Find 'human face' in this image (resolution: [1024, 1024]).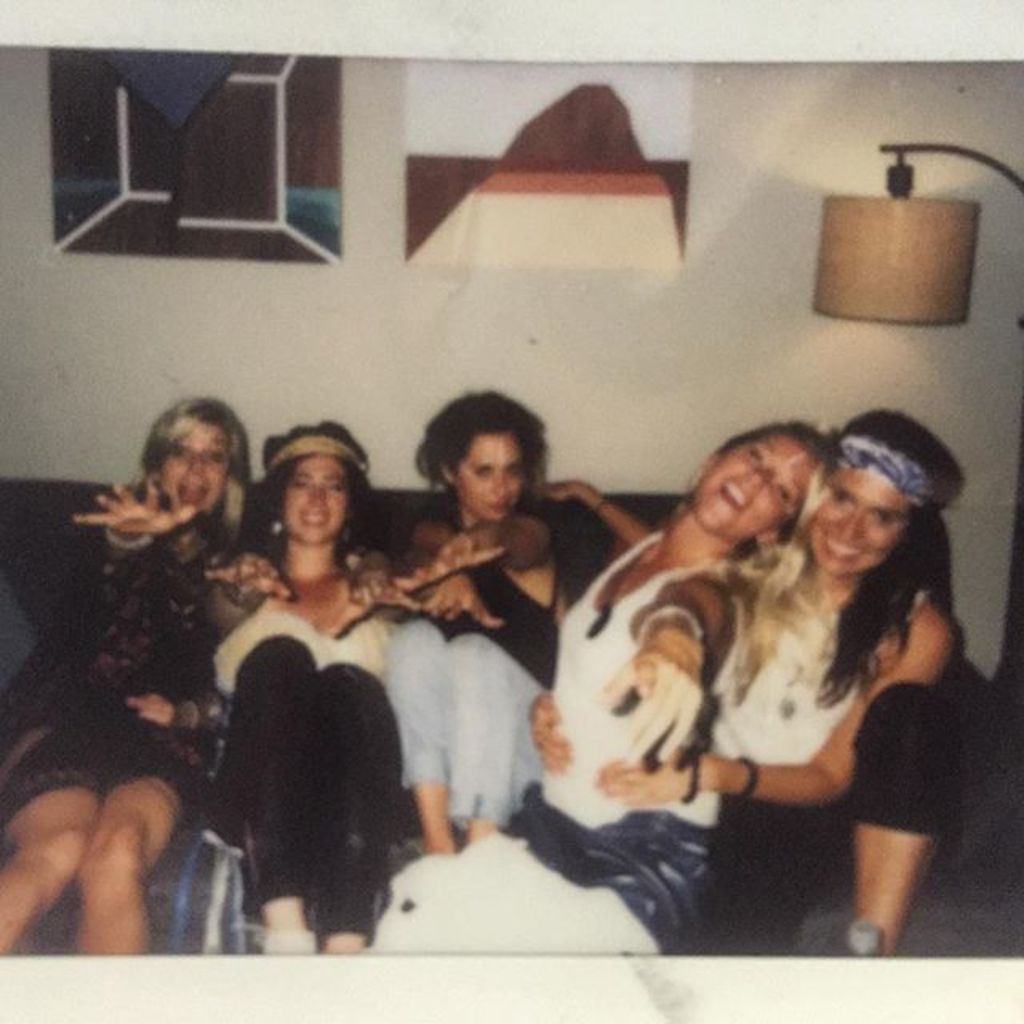
{"x1": 158, "y1": 421, "x2": 232, "y2": 515}.
